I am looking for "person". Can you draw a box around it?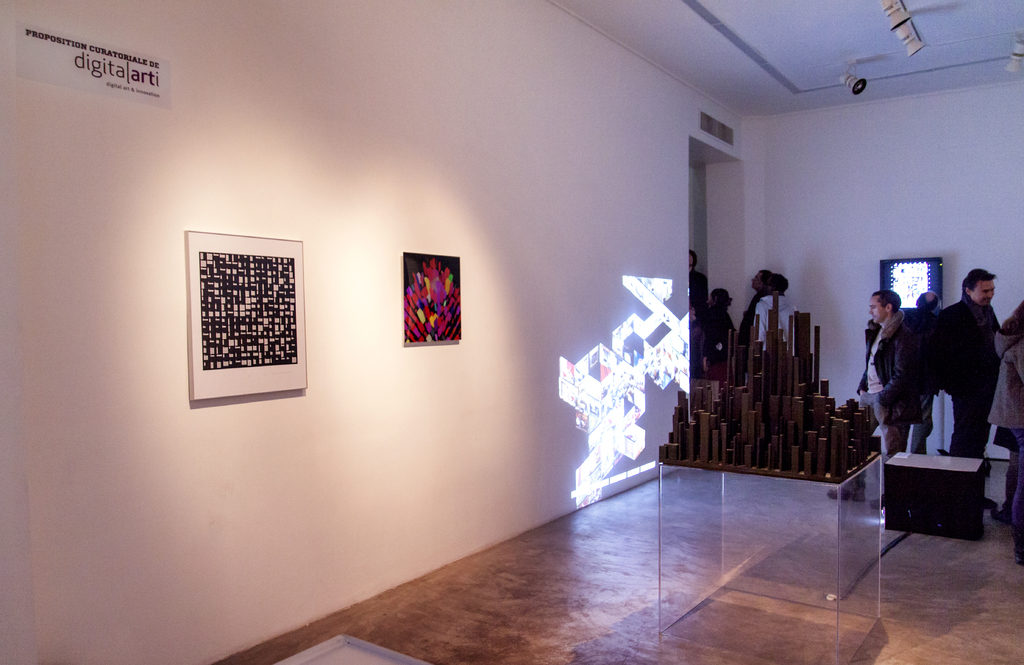
Sure, the bounding box is 925/272/1006/458.
